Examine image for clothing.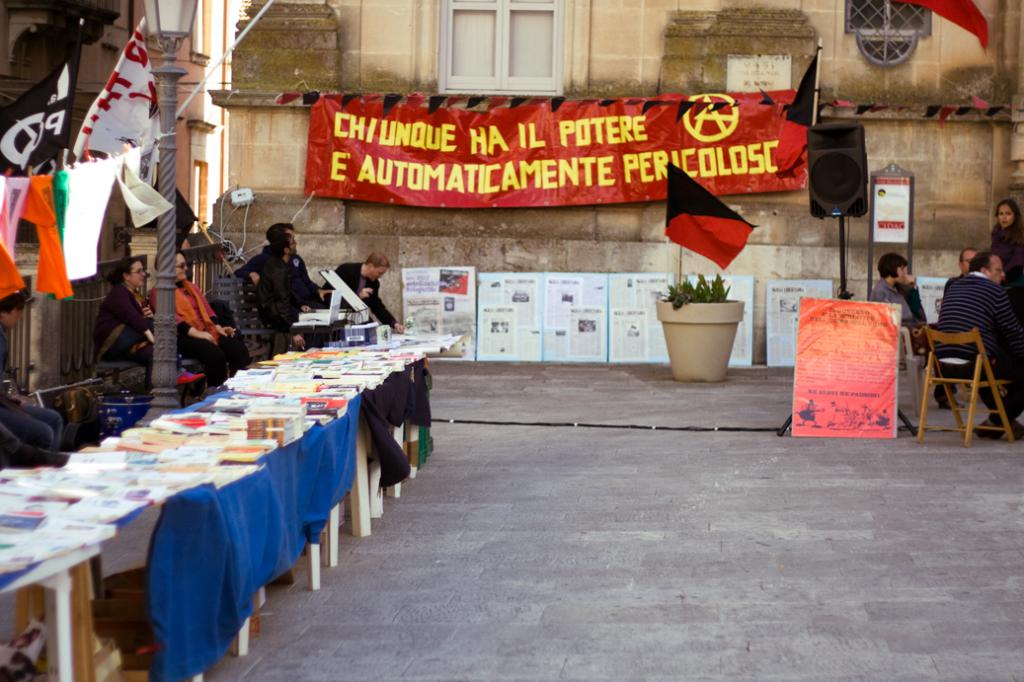
Examination result: crop(933, 270, 1021, 362).
